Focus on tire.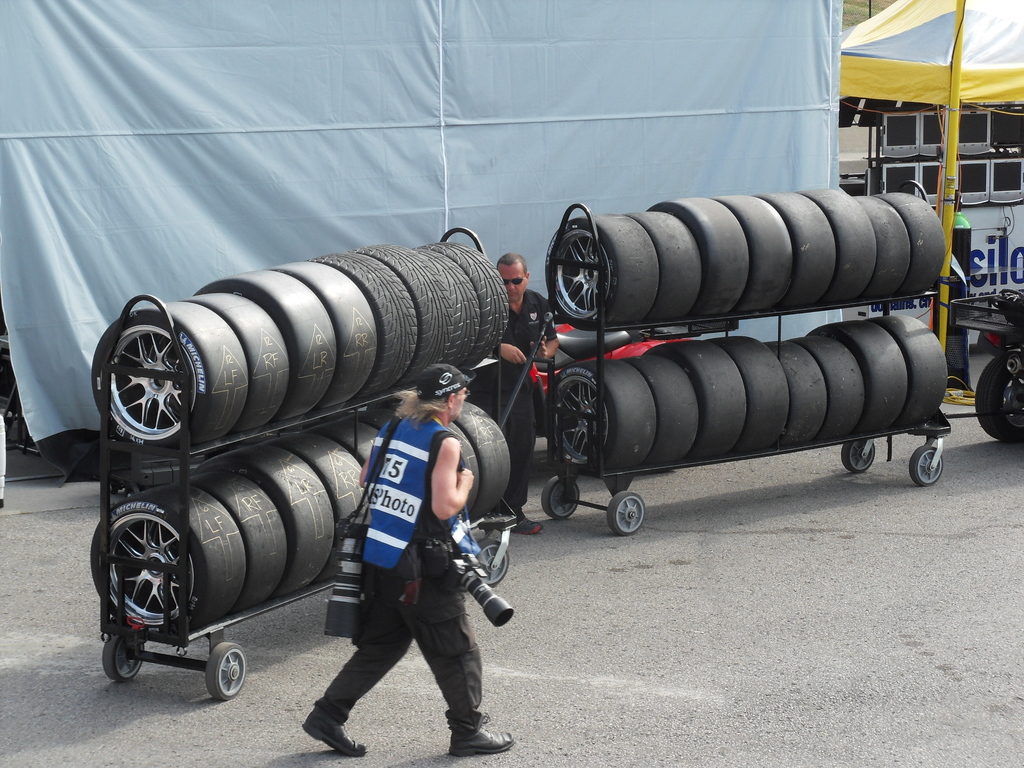
Focused at detection(349, 243, 454, 385).
